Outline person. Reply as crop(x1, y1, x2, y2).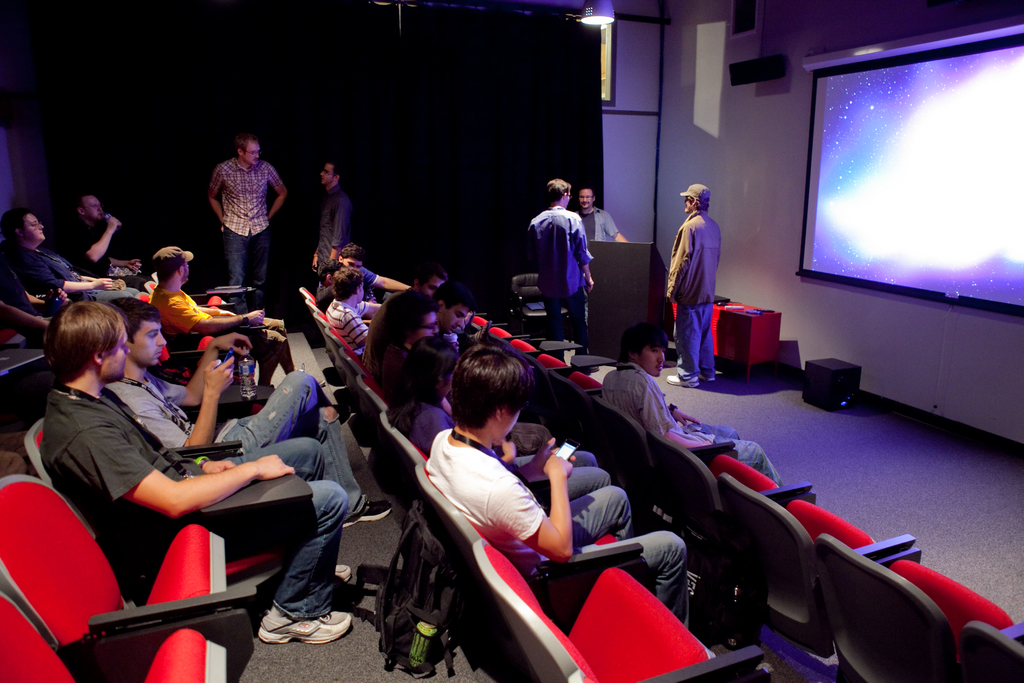
crop(329, 267, 372, 350).
